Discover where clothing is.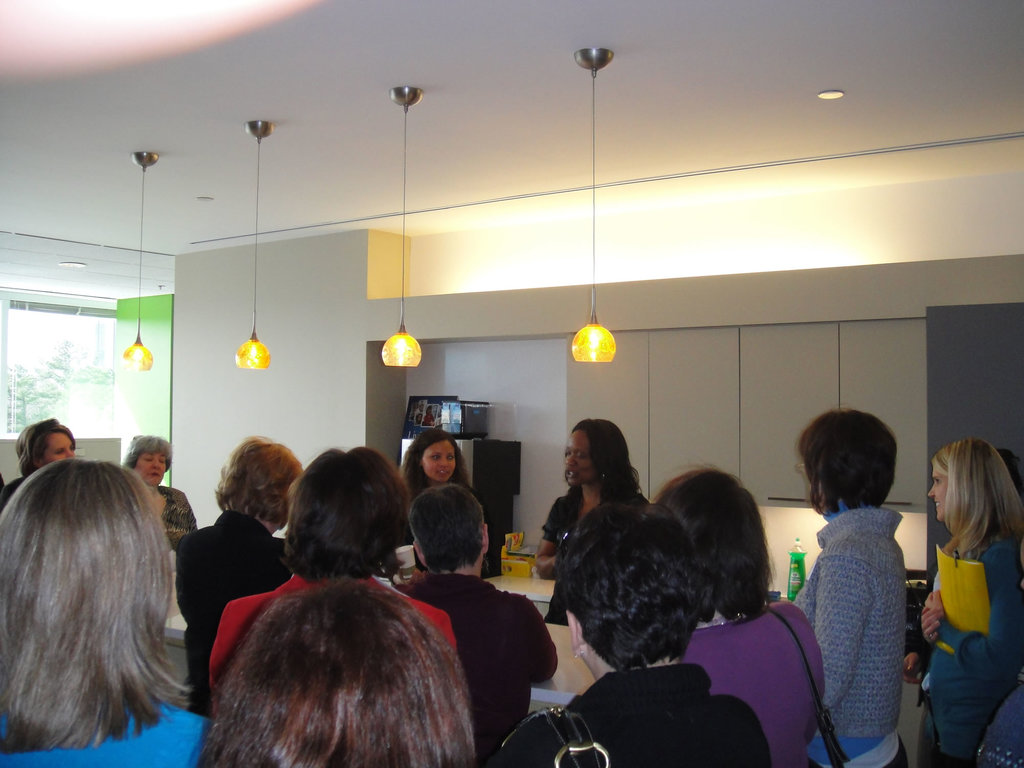
Discovered at Rect(204, 566, 456, 682).
